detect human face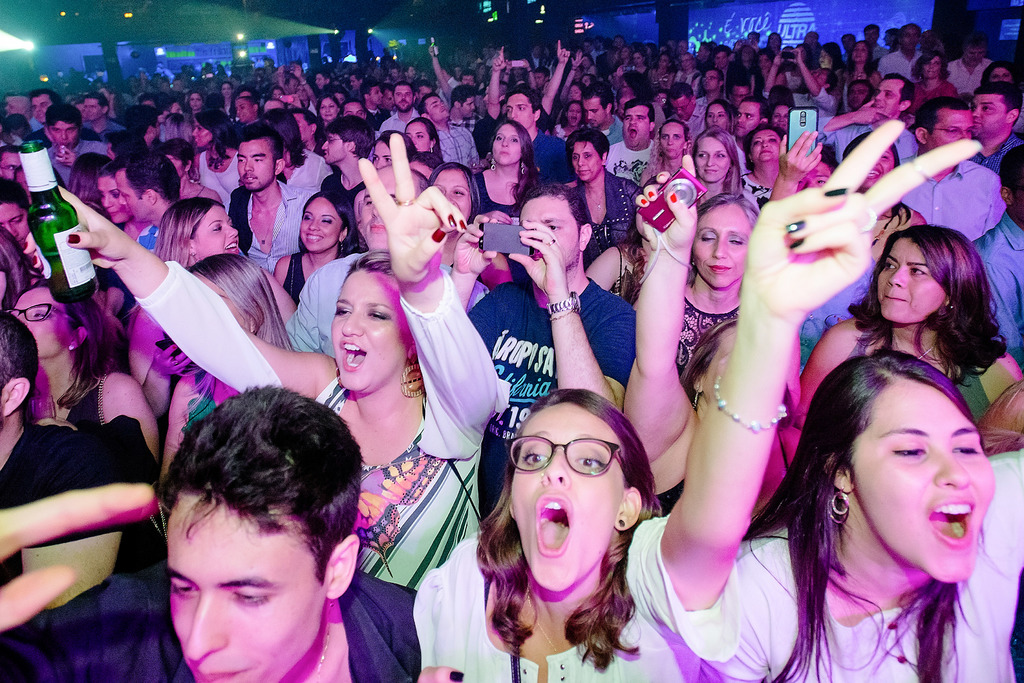
(492, 123, 521, 165)
